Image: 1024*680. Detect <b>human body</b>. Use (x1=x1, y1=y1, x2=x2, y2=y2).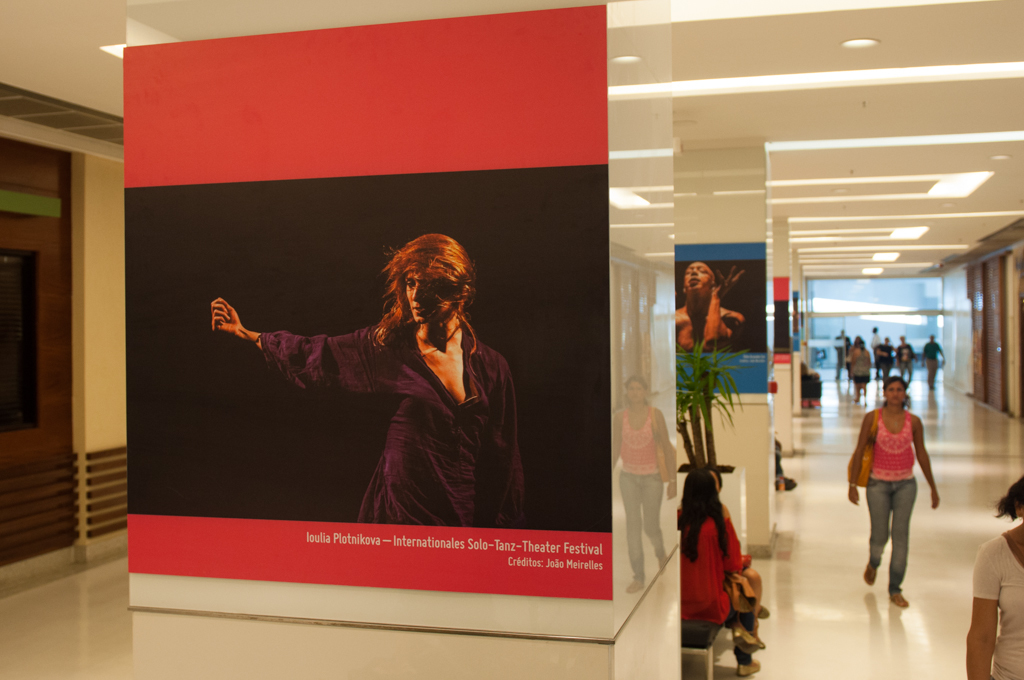
(x1=614, y1=375, x2=675, y2=590).
